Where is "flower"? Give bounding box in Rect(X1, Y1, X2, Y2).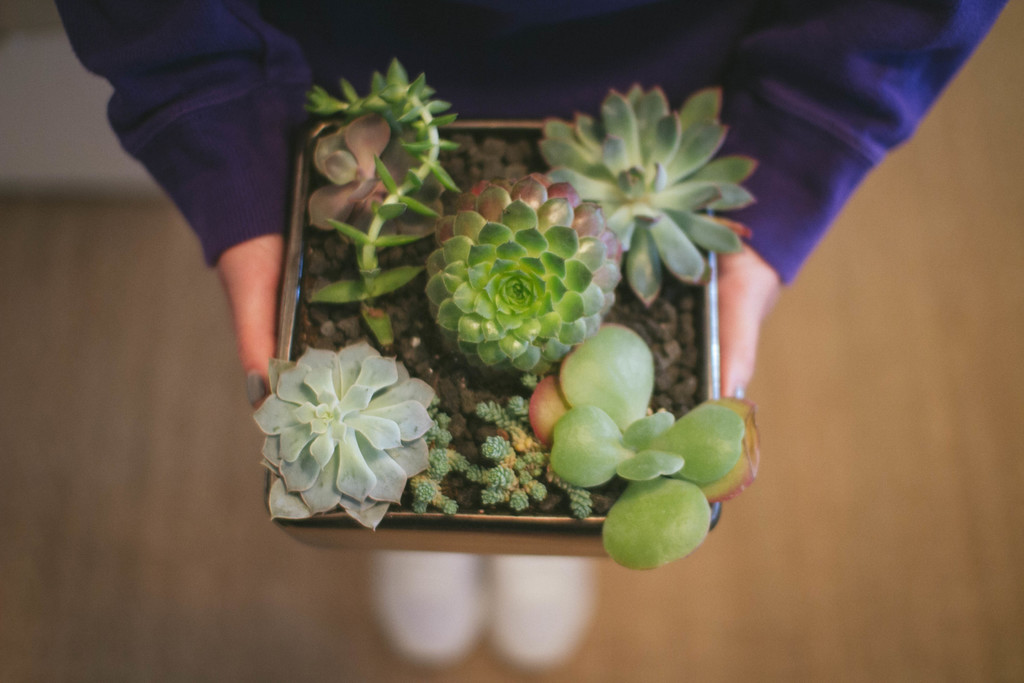
Rect(271, 347, 437, 520).
